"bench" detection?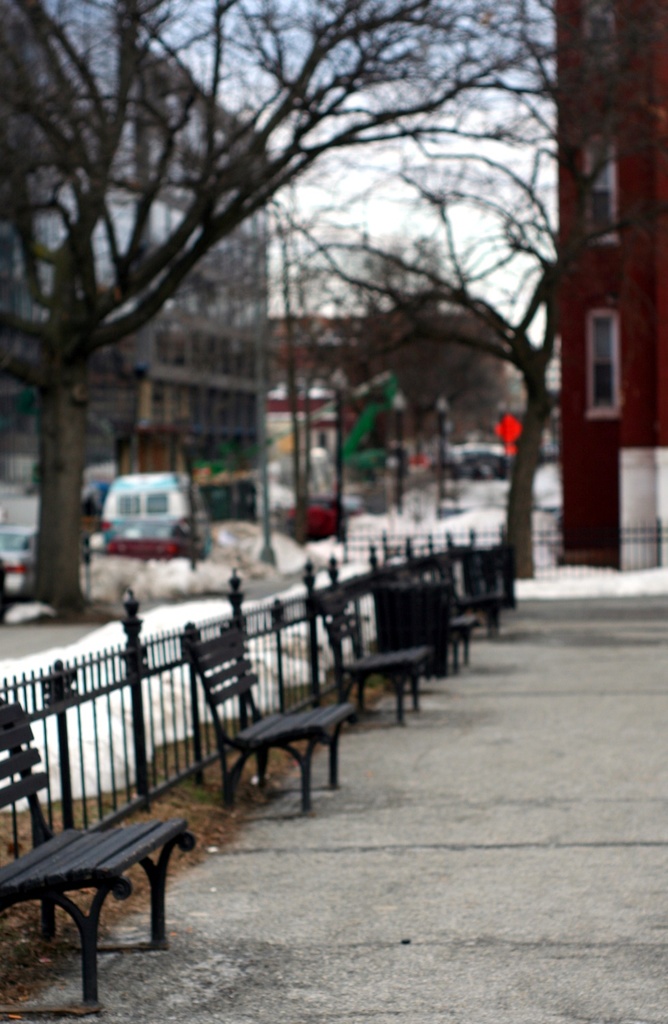
bbox=(0, 696, 199, 1009)
